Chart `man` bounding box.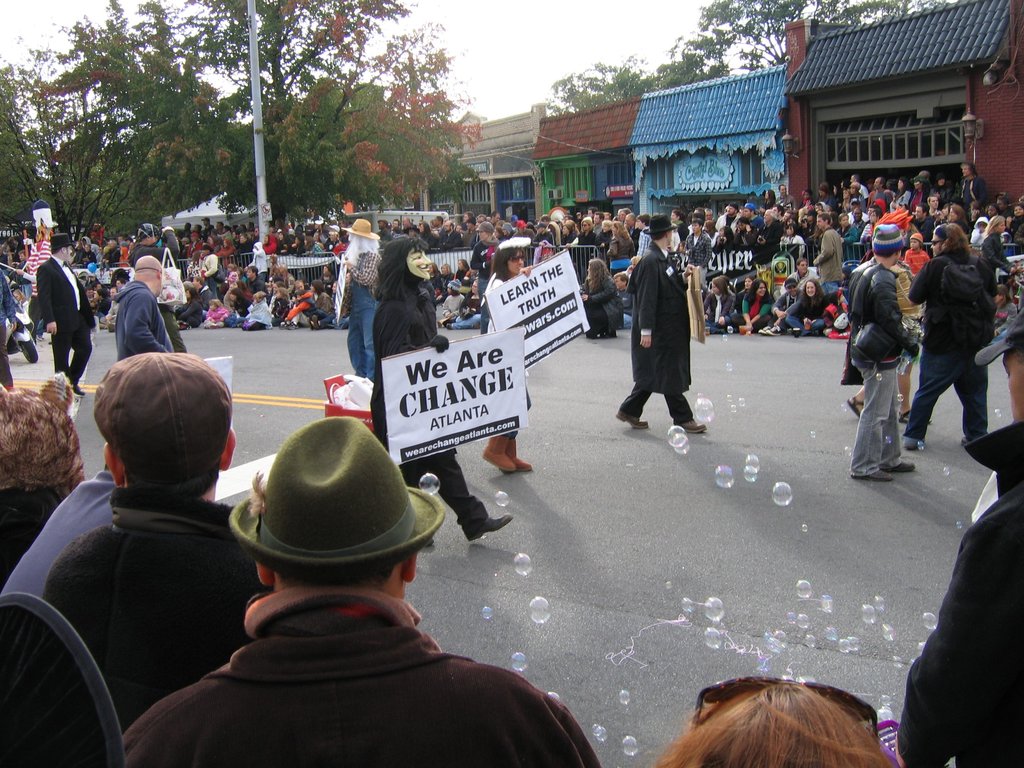
Charted: crop(893, 294, 1023, 767).
